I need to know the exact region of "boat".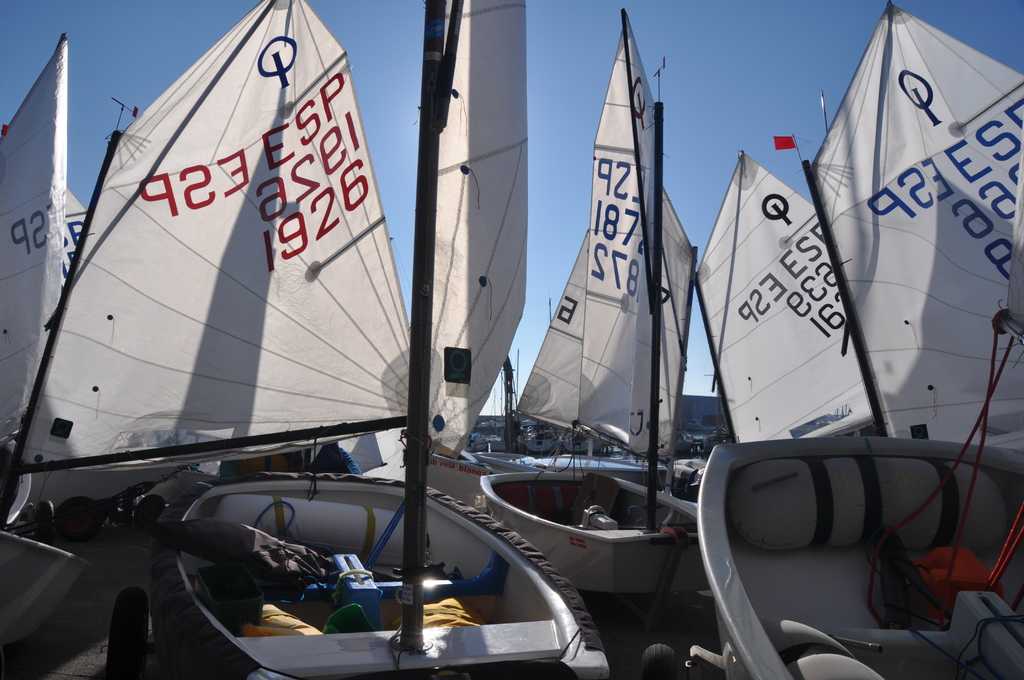
Region: 500 189 702 465.
